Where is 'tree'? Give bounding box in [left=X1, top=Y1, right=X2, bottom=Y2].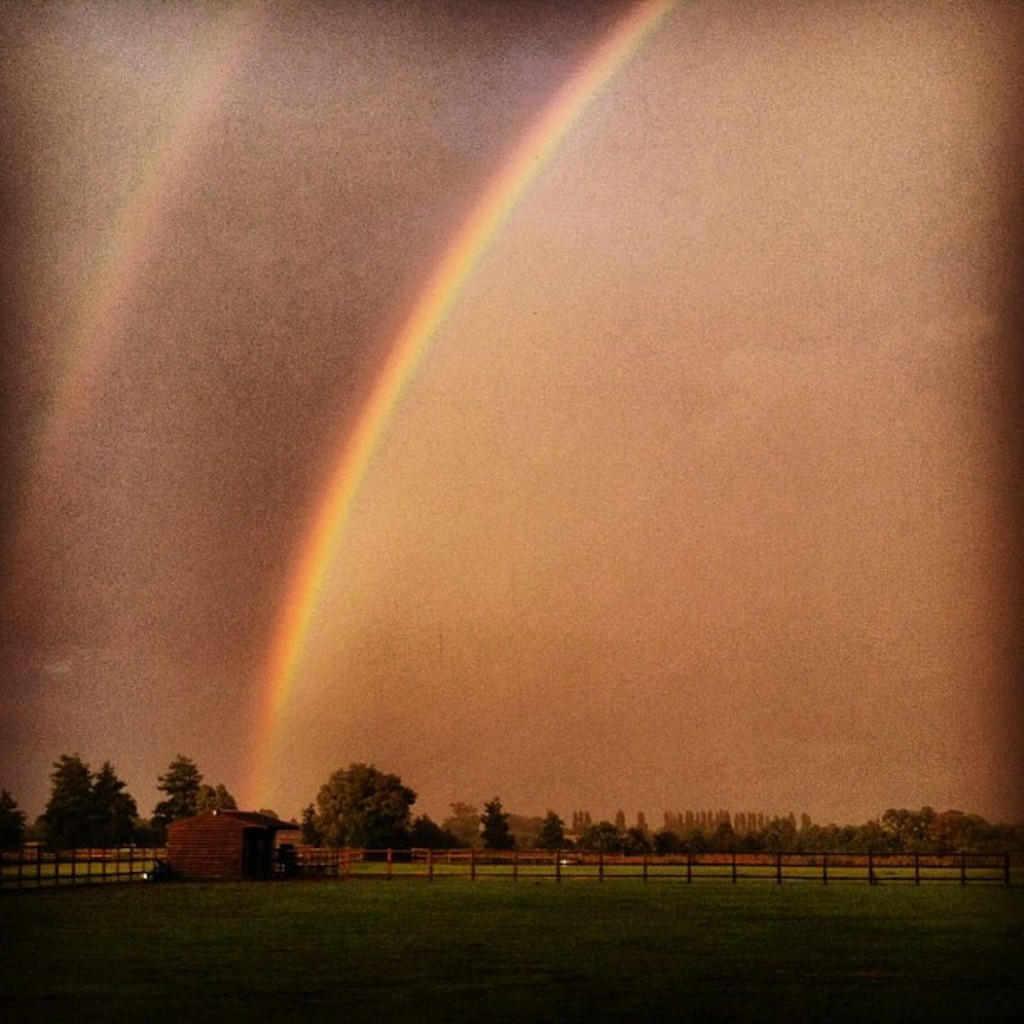
[left=750, top=818, right=798, bottom=857].
